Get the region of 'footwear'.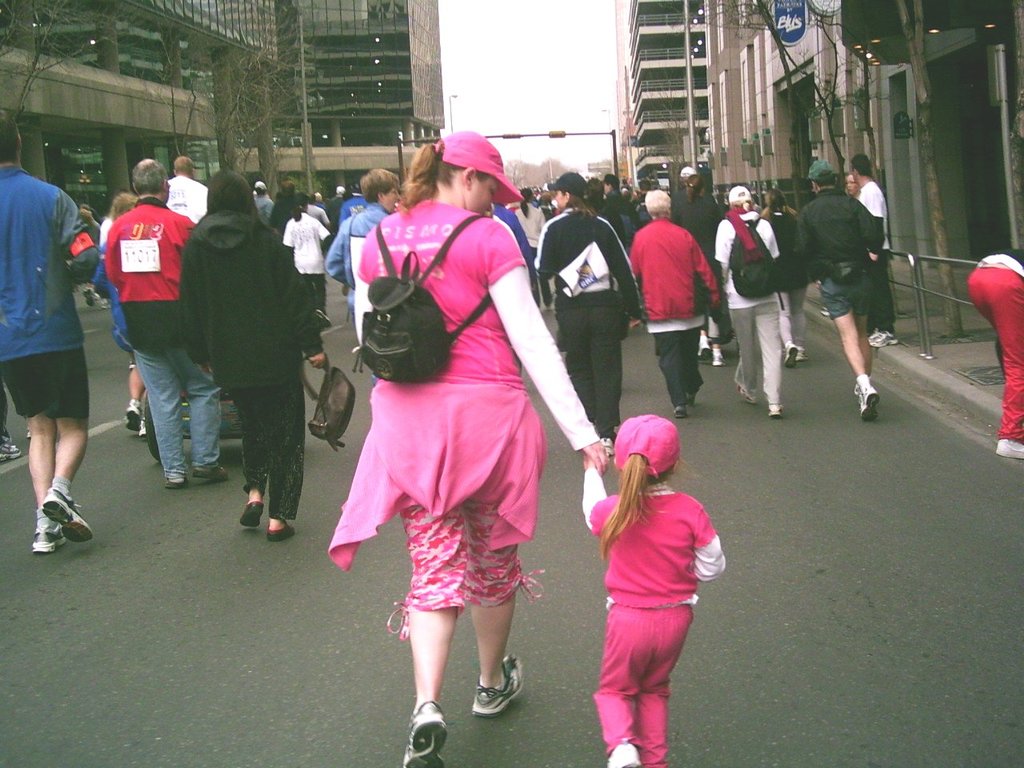
<region>997, 438, 1023, 458</region>.
